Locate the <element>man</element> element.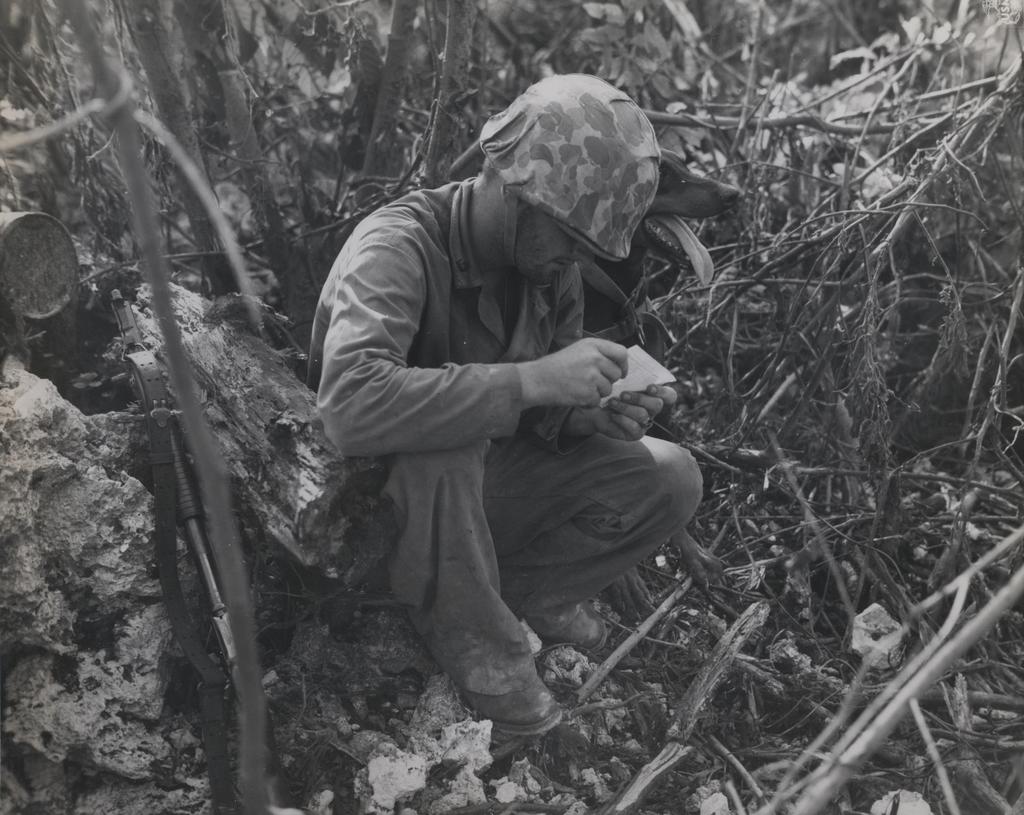
Element bbox: x1=252, y1=33, x2=764, y2=812.
